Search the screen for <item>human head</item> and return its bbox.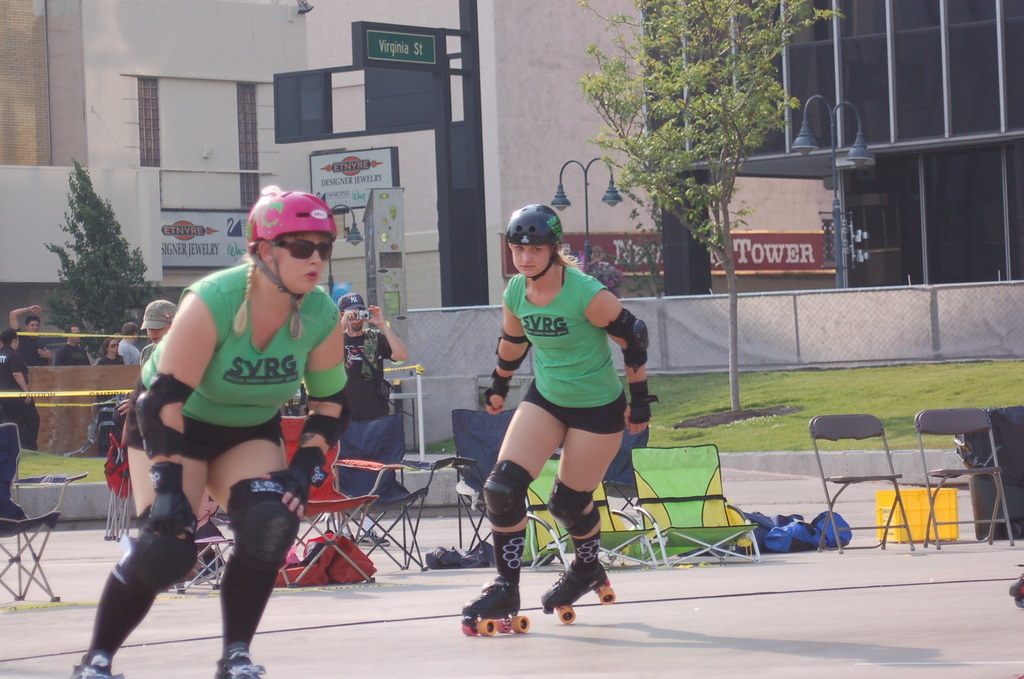
Found: (123,322,141,342).
